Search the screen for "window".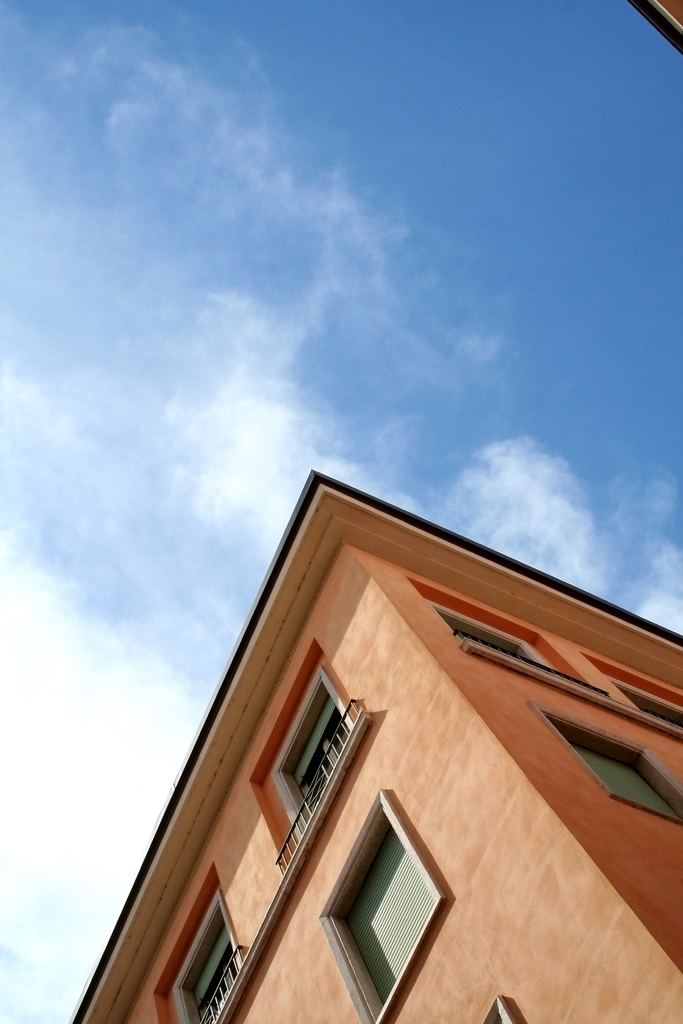
Found at l=439, t=604, r=563, b=665.
